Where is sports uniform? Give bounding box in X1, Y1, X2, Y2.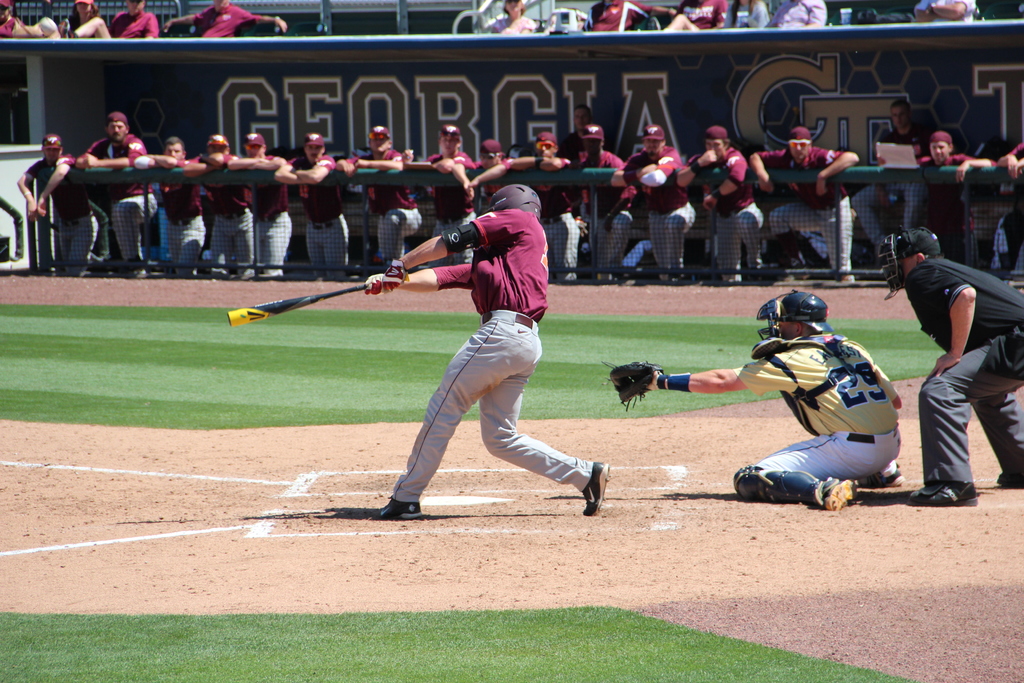
20, 152, 90, 276.
